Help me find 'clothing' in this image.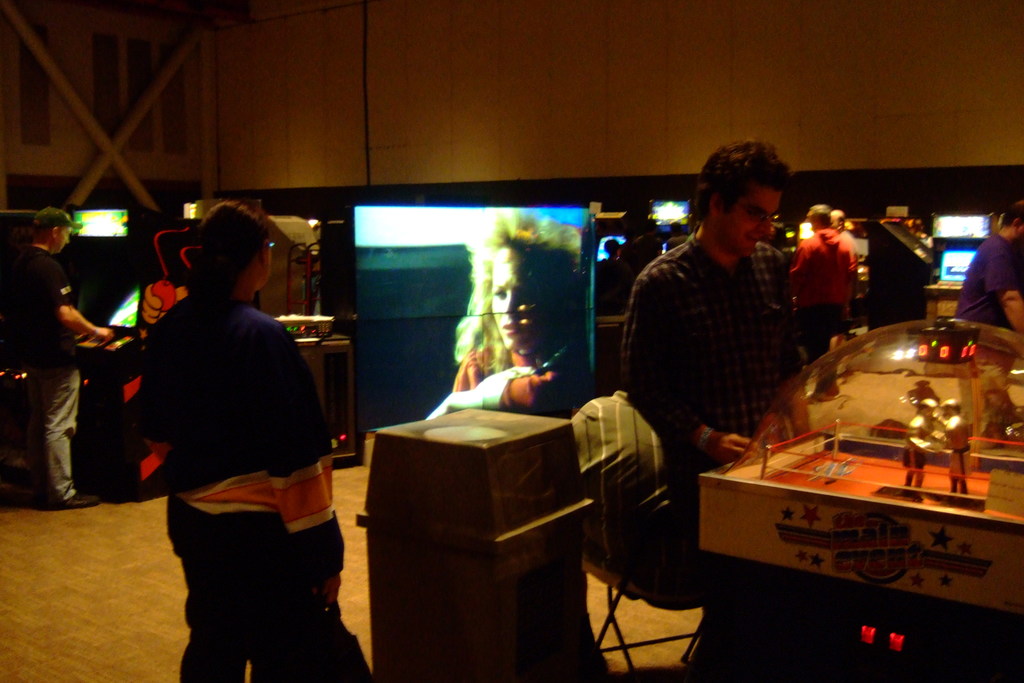
Found it: 620, 229, 804, 682.
